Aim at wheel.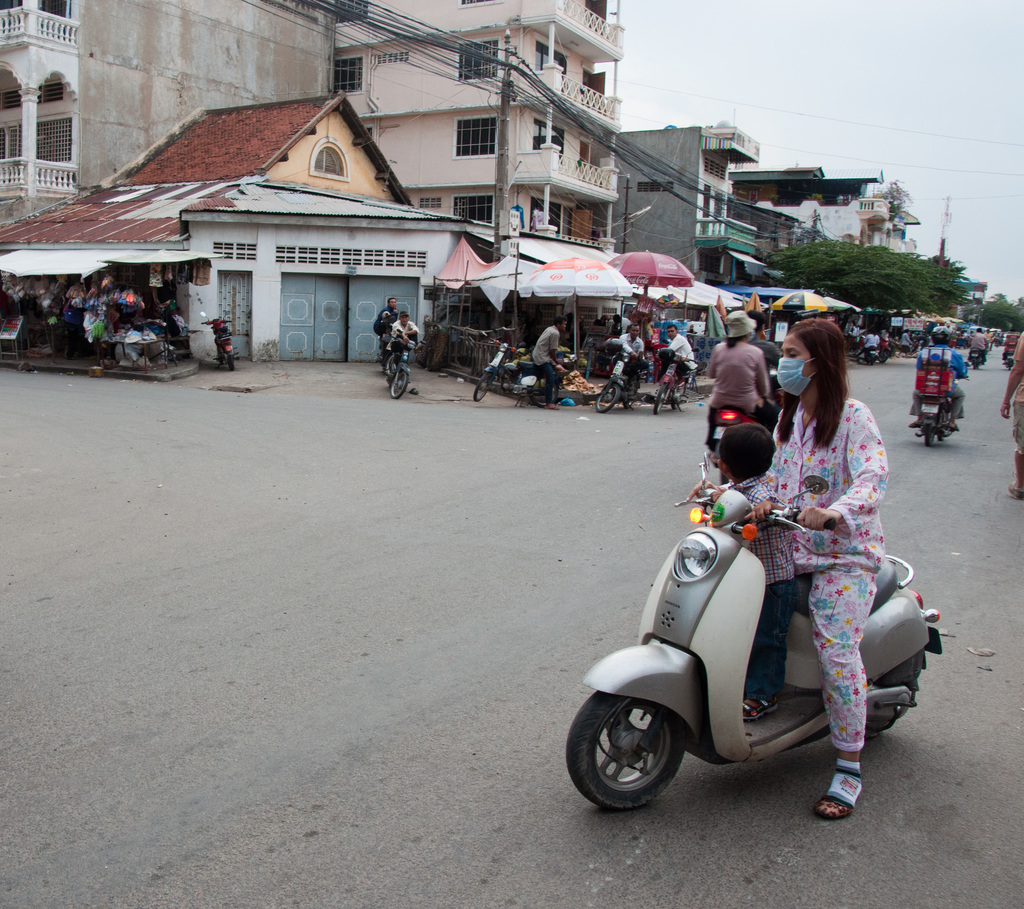
Aimed at bbox=[381, 356, 394, 374].
